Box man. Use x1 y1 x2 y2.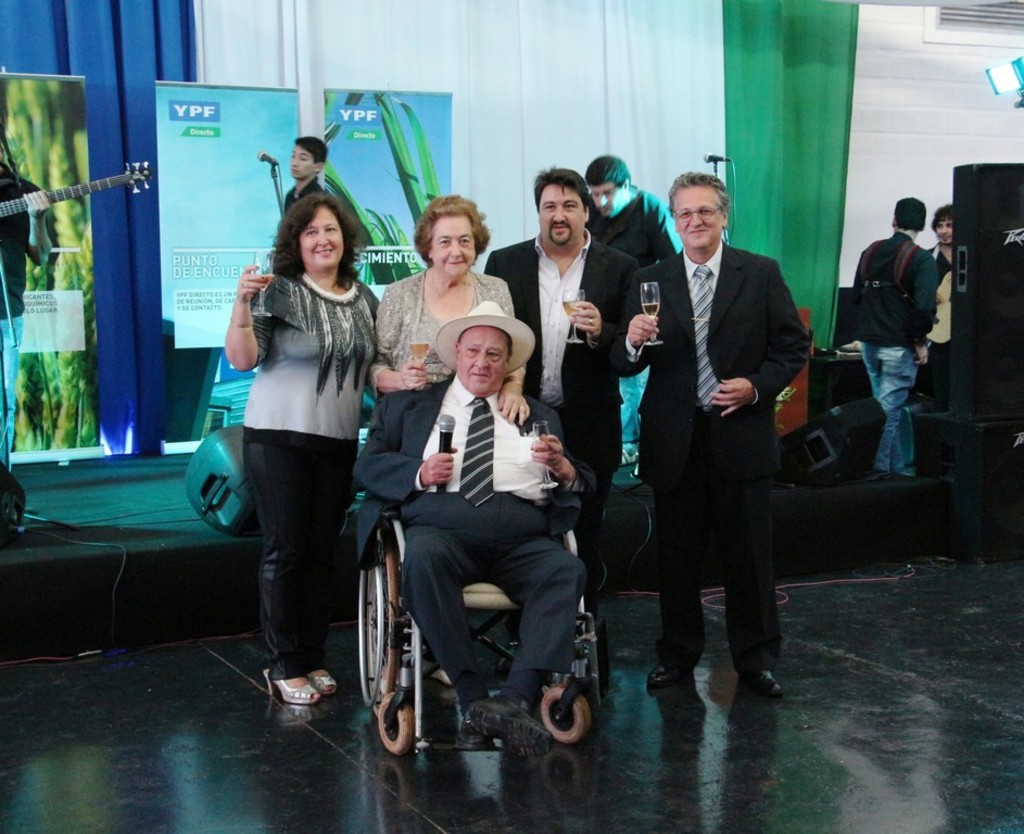
220 195 380 715.
